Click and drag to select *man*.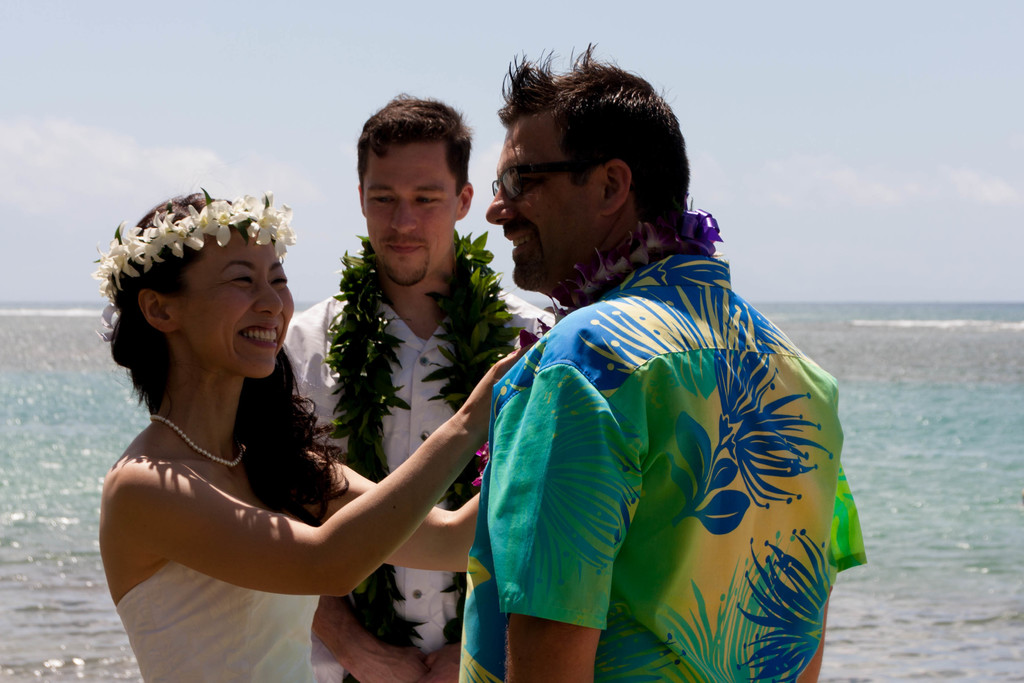
Selection: <region>436, 71, 840, 660</region>.
